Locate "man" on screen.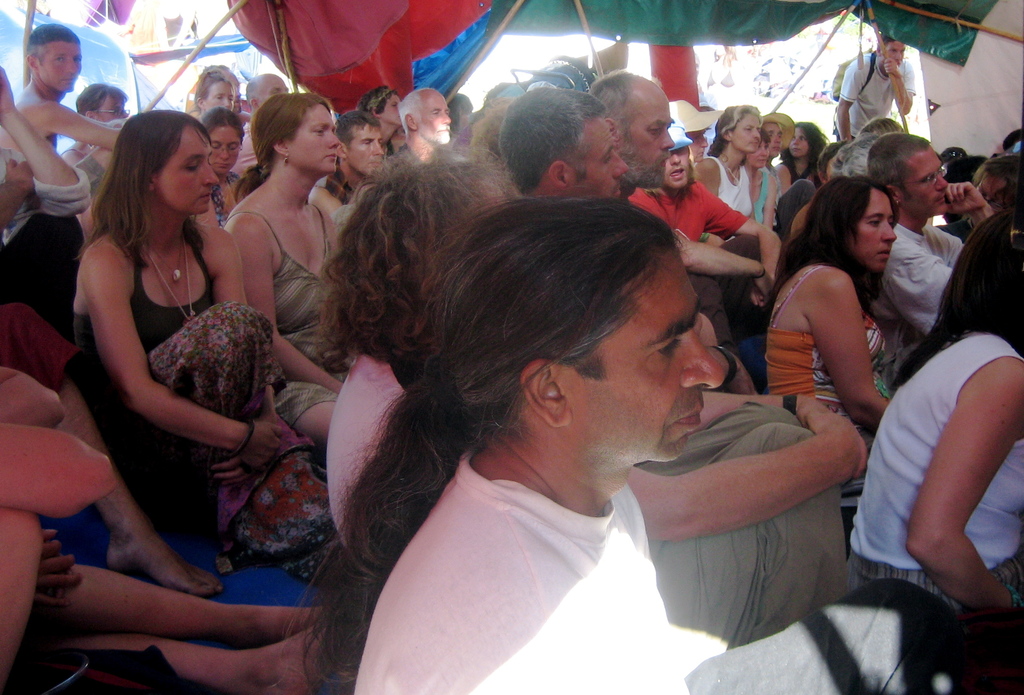
On screen at crop(19, 20, 81, 148).
